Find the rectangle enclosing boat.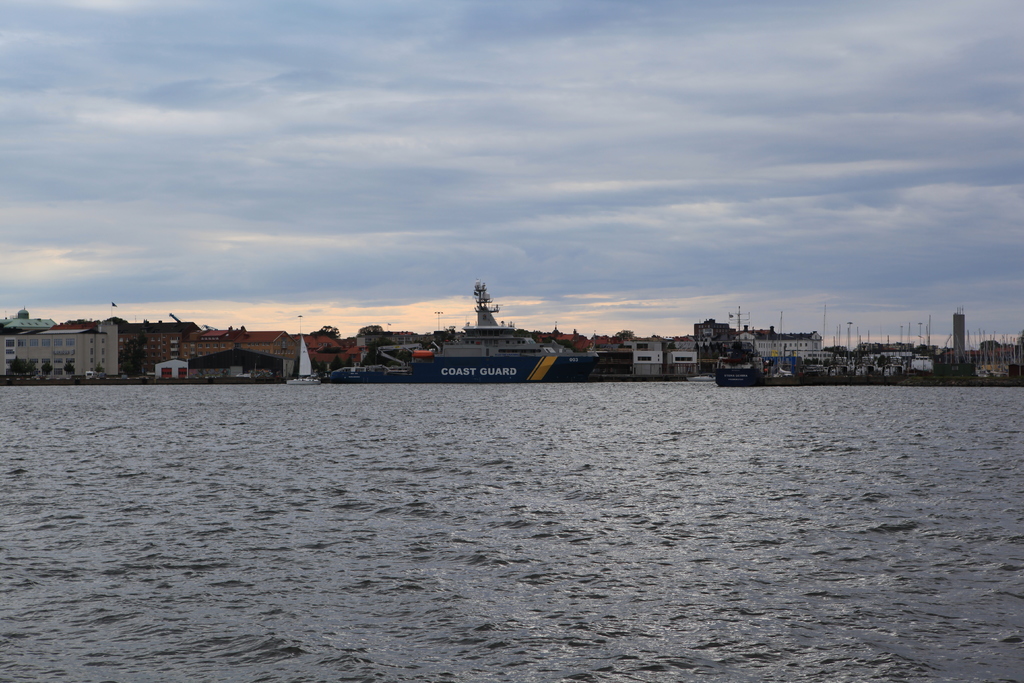
(left=710, top=333, right=784, bottom=390).
